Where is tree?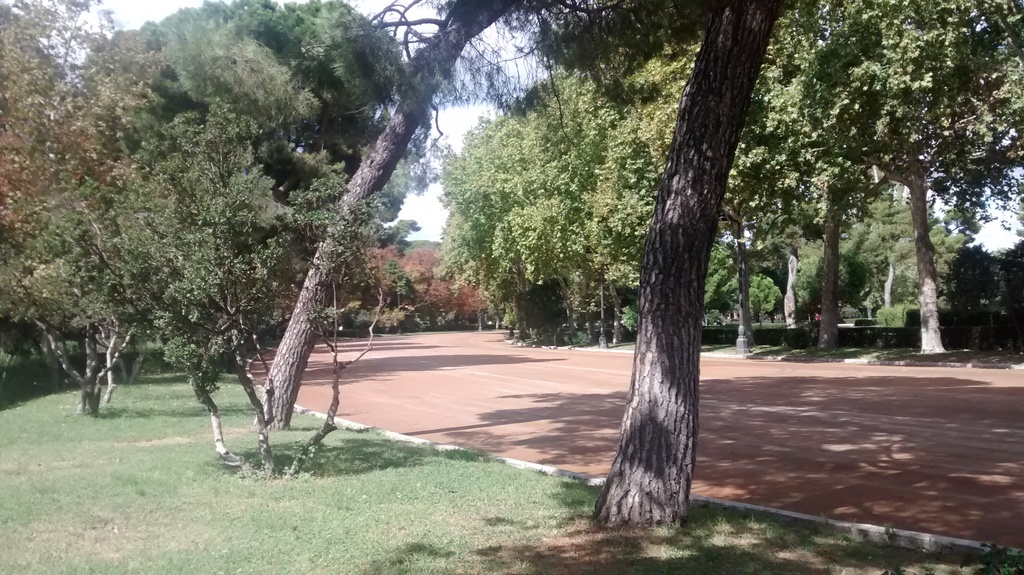
822, 178, 934, 324.
